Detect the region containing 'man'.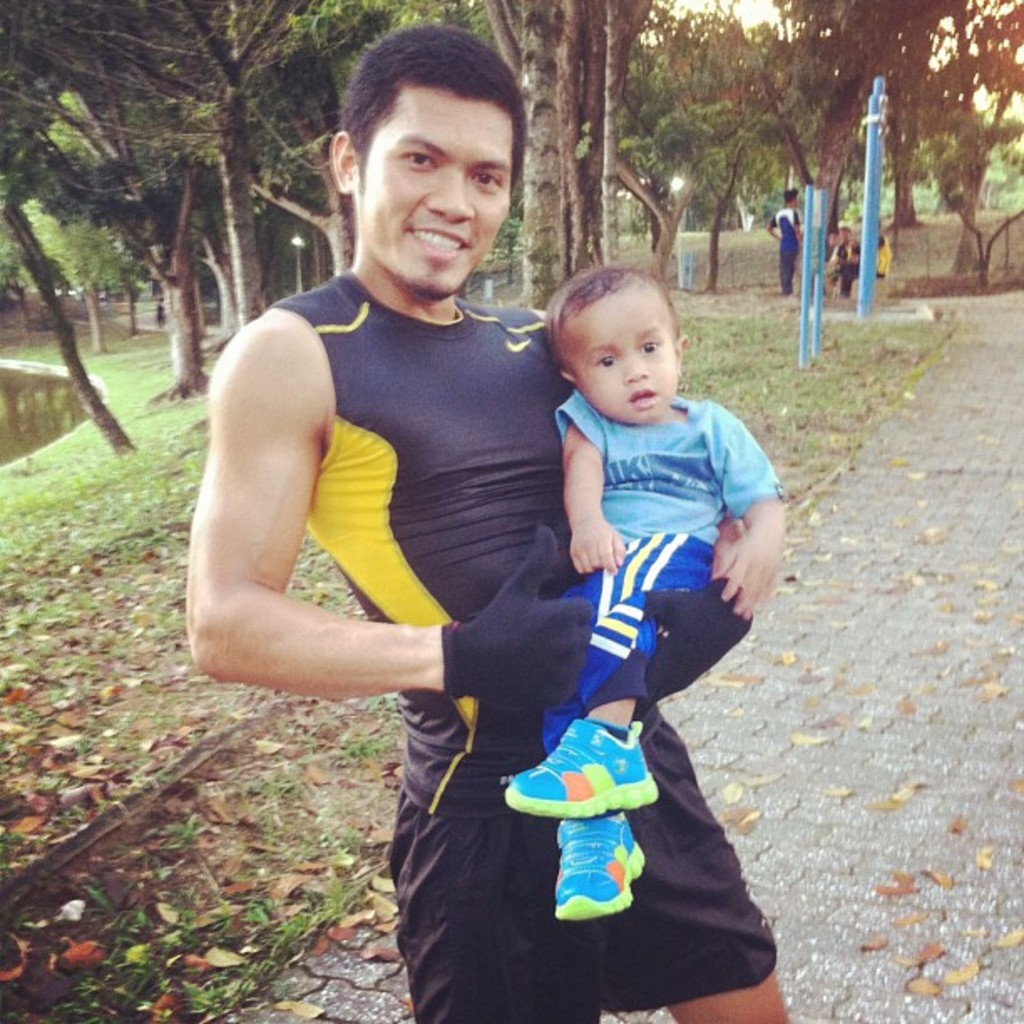
crop(761, 187, 800, 296).
